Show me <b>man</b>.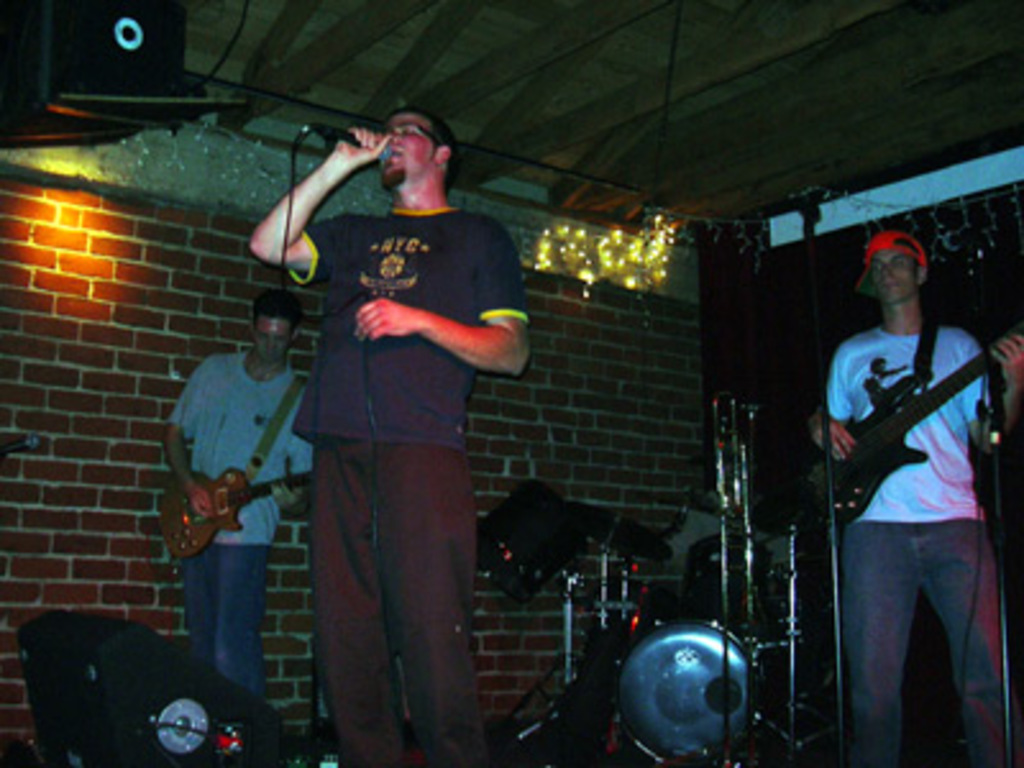
<b>man</b> is here: (left=238, top=105, right=540, bottom=763).
